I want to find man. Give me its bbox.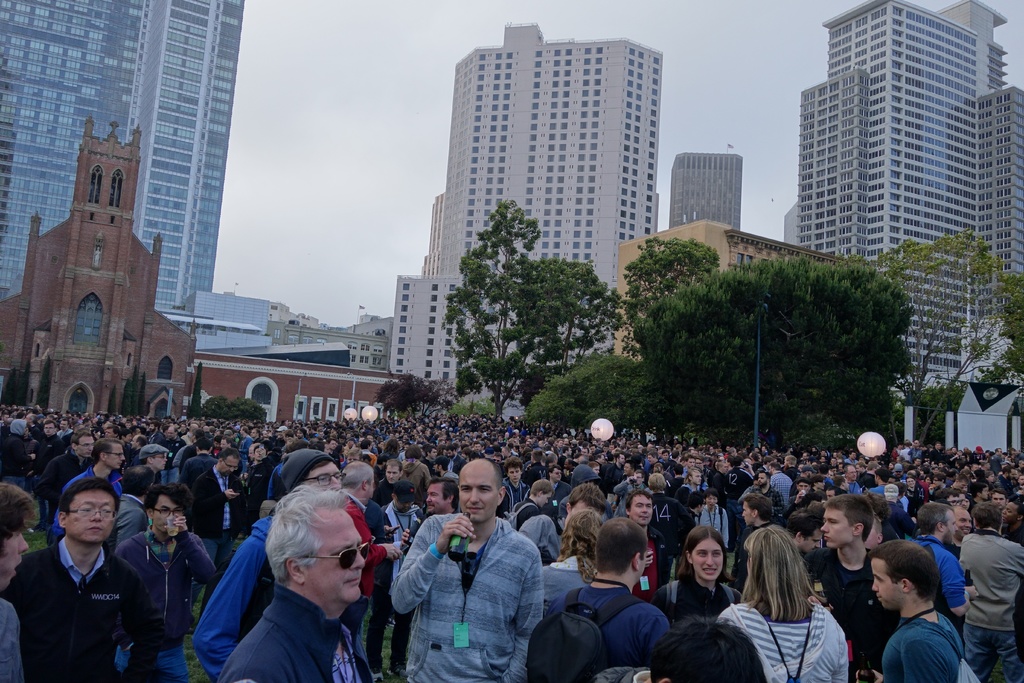
locate(362, 441, 373, 454).
